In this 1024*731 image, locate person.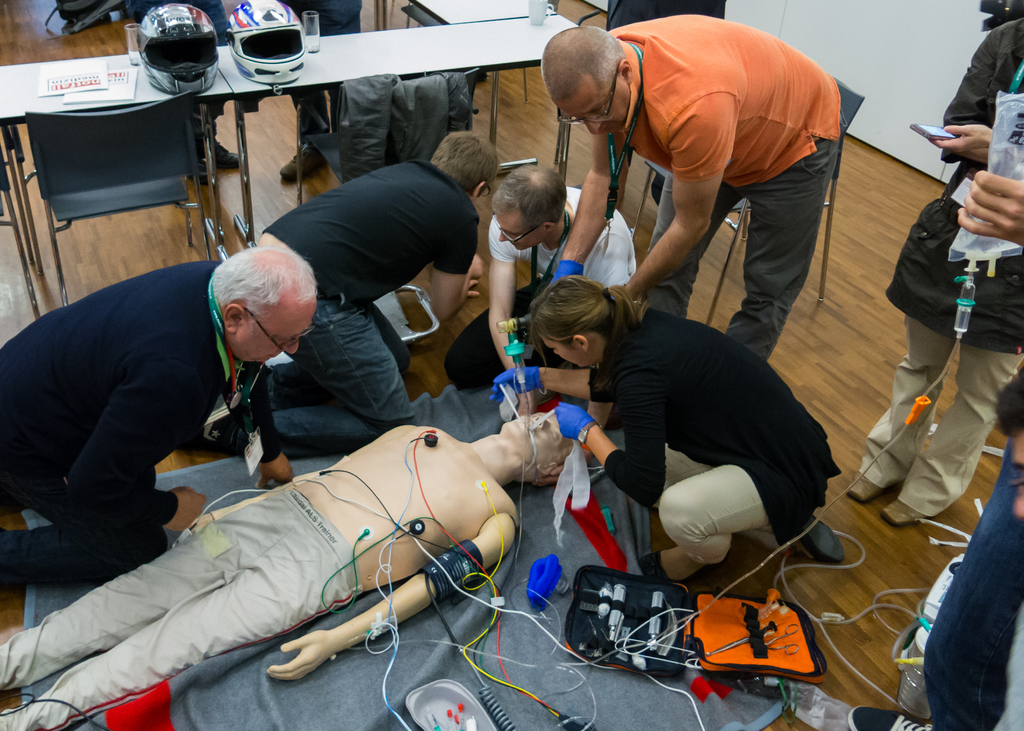
Bounding box: [x1=102, y1=0, x2=255, y2=187].
